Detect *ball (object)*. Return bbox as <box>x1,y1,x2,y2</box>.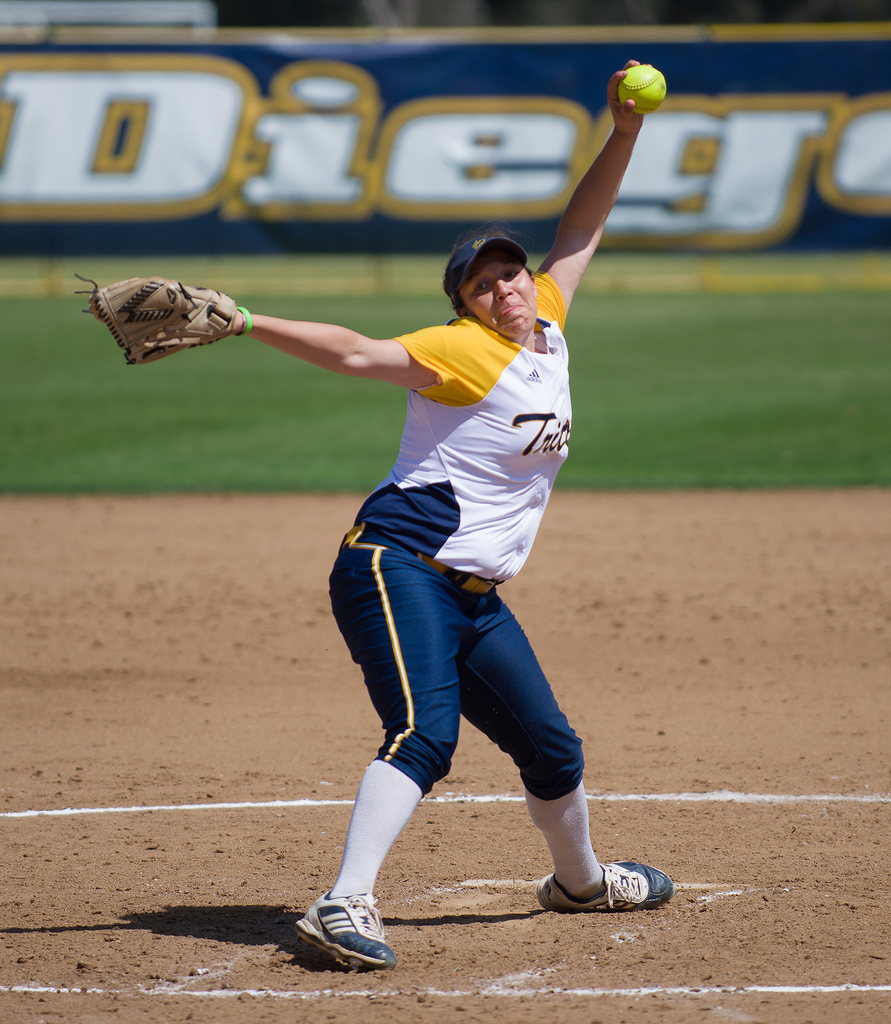
<box>614,67,667,109</box>.
